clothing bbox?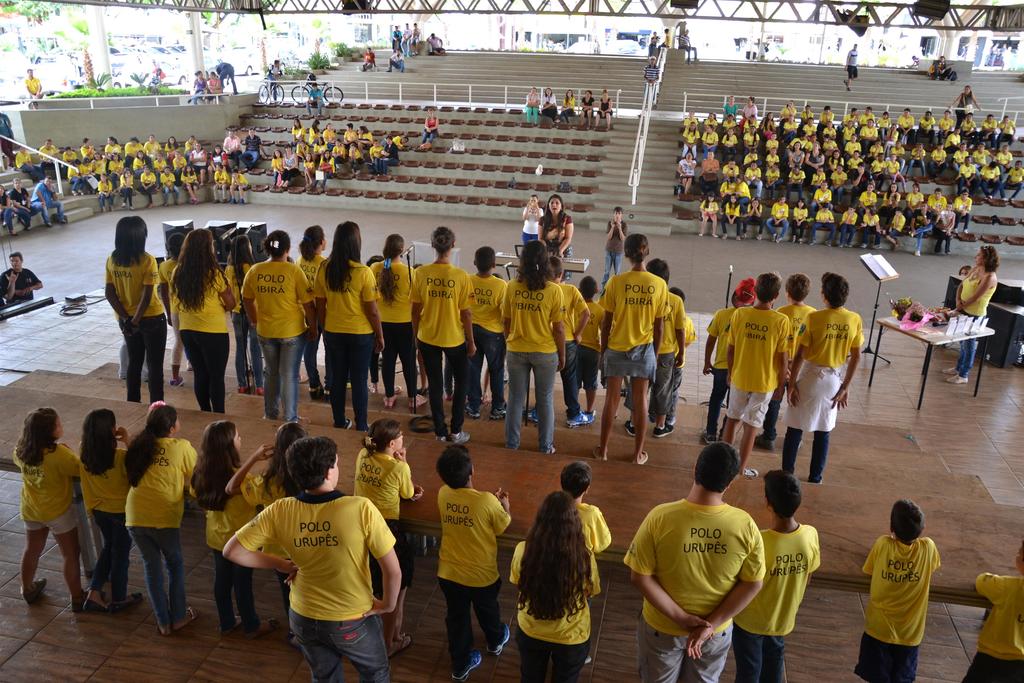
{"left": 217, "top": 63, "right": 239, "bottom": 99}
